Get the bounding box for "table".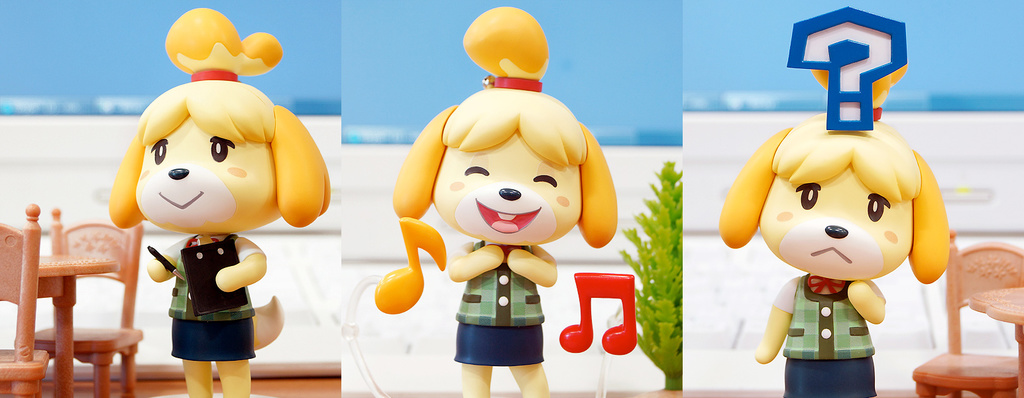
(31,251,121,397).
